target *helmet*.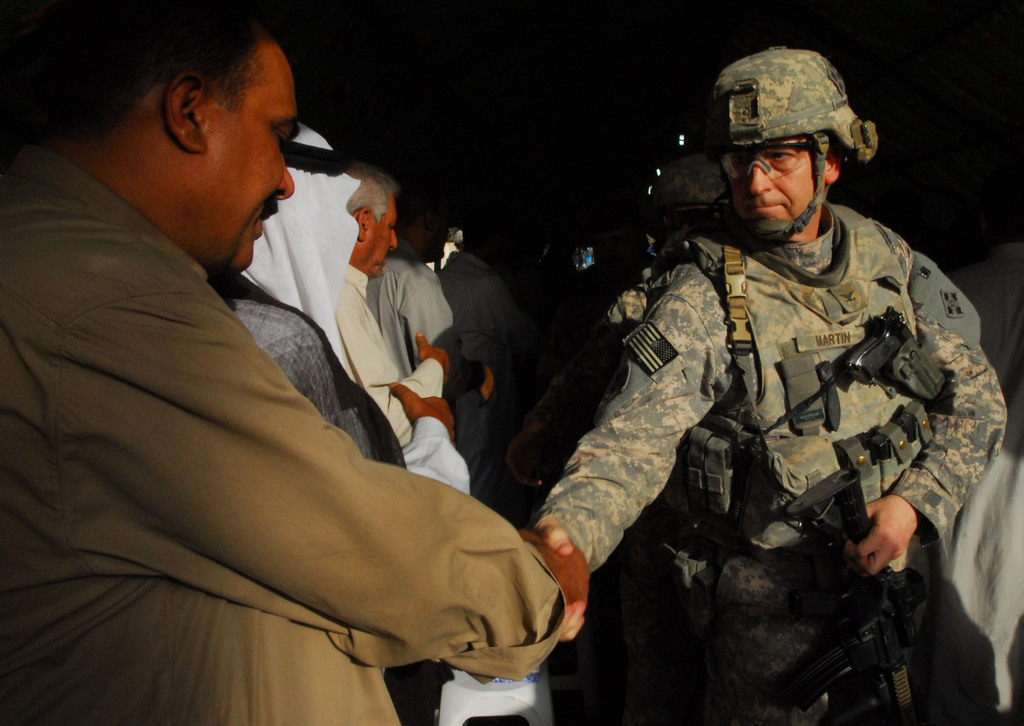
Target region: bbox=[708, 49, 872, 237].
